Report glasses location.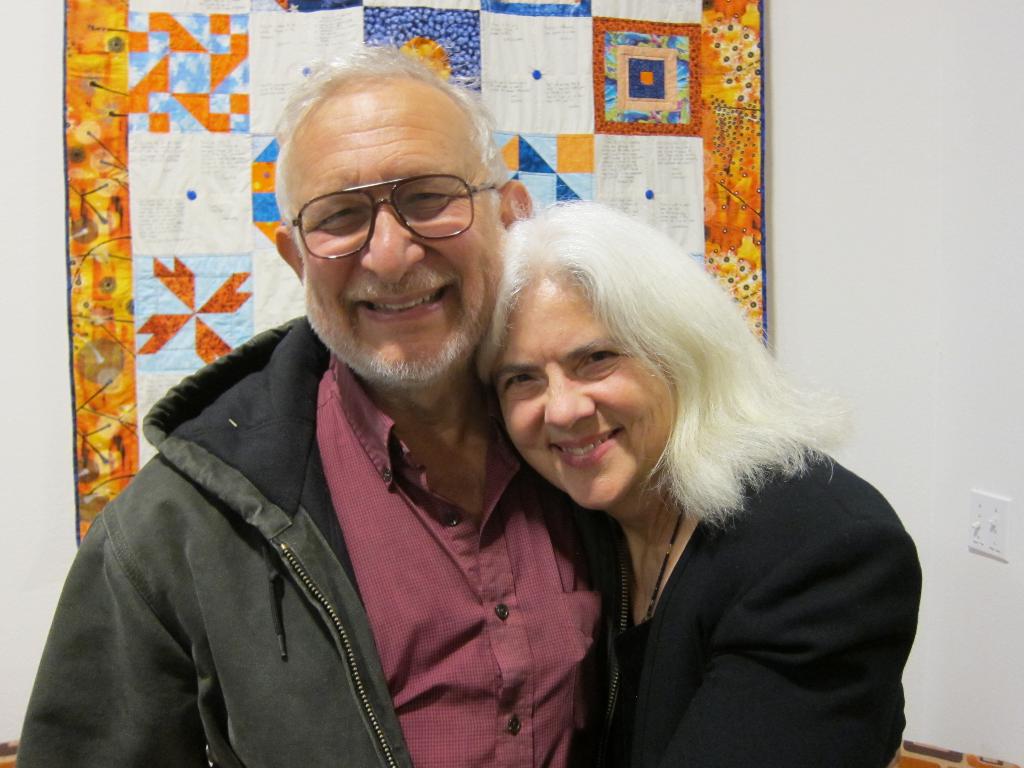
Report: detection(278, 162, 506, 251).
